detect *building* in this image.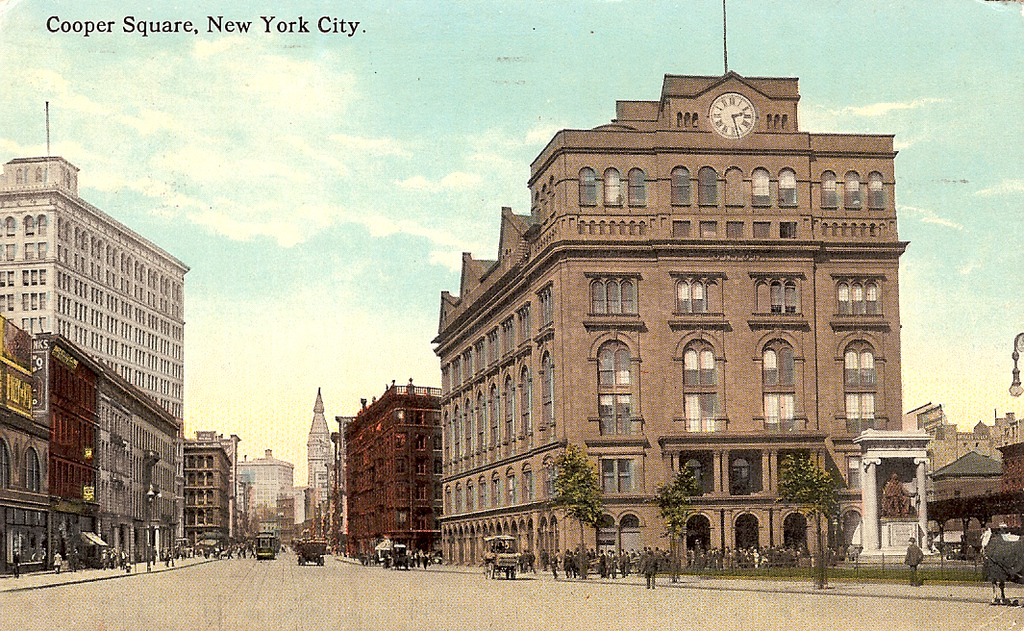
Detection: {"x1": 0, "y1": 158, "x2": 188, "y2": 424}.
